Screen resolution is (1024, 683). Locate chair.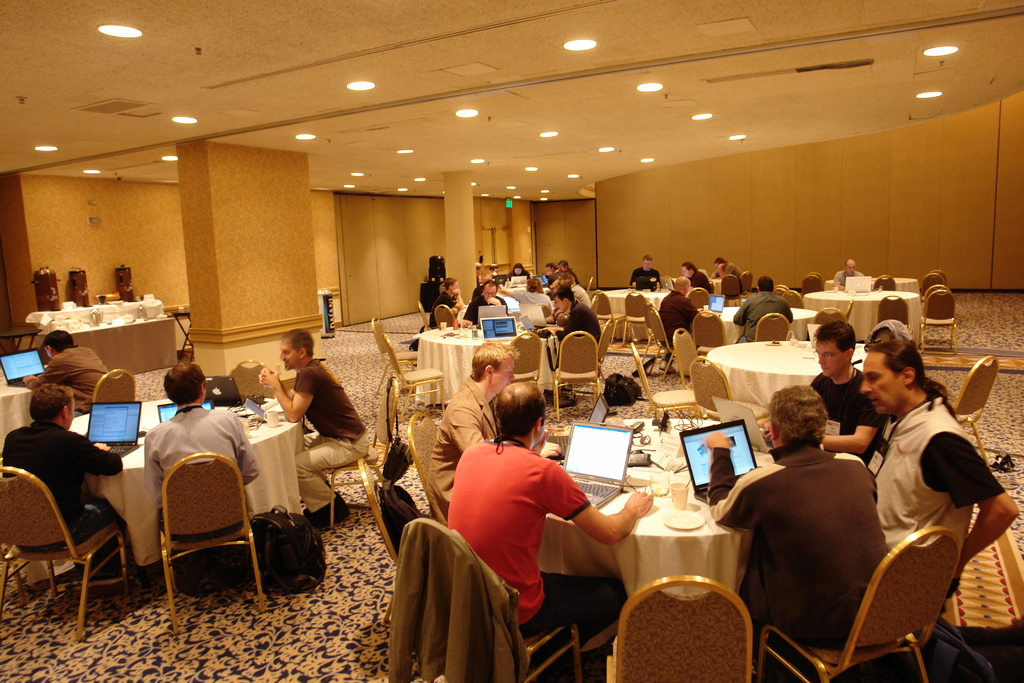
{"left": 596, "top": 317, "right": 615, "bottom": 364}.
